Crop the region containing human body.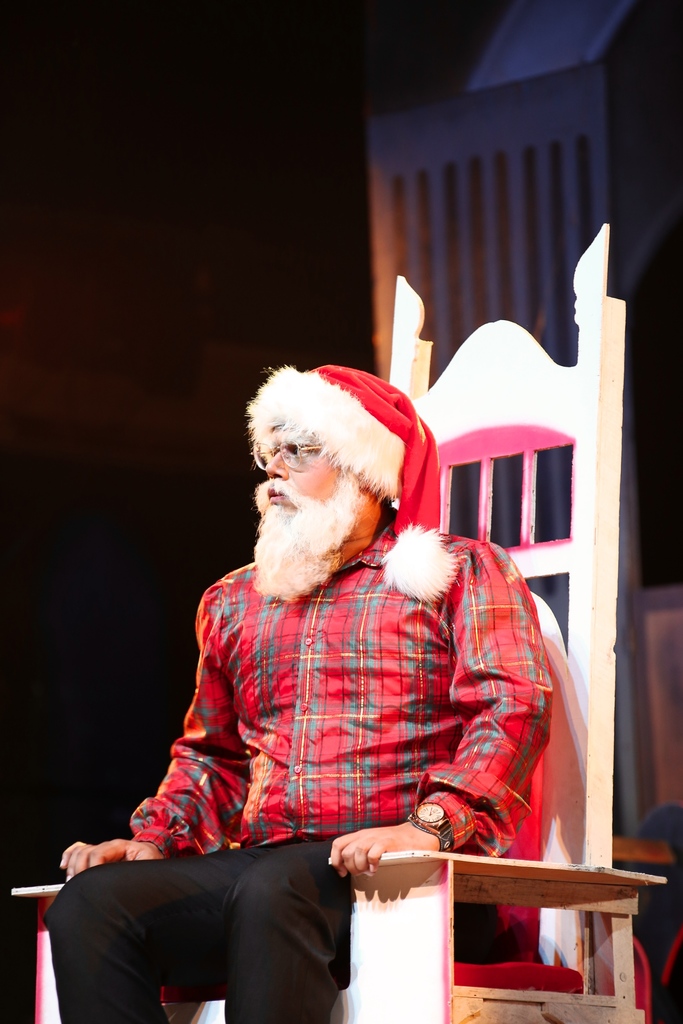
Crop region: {"left": 109, "top": 308, "right": 582, "bottom": 1010}.
